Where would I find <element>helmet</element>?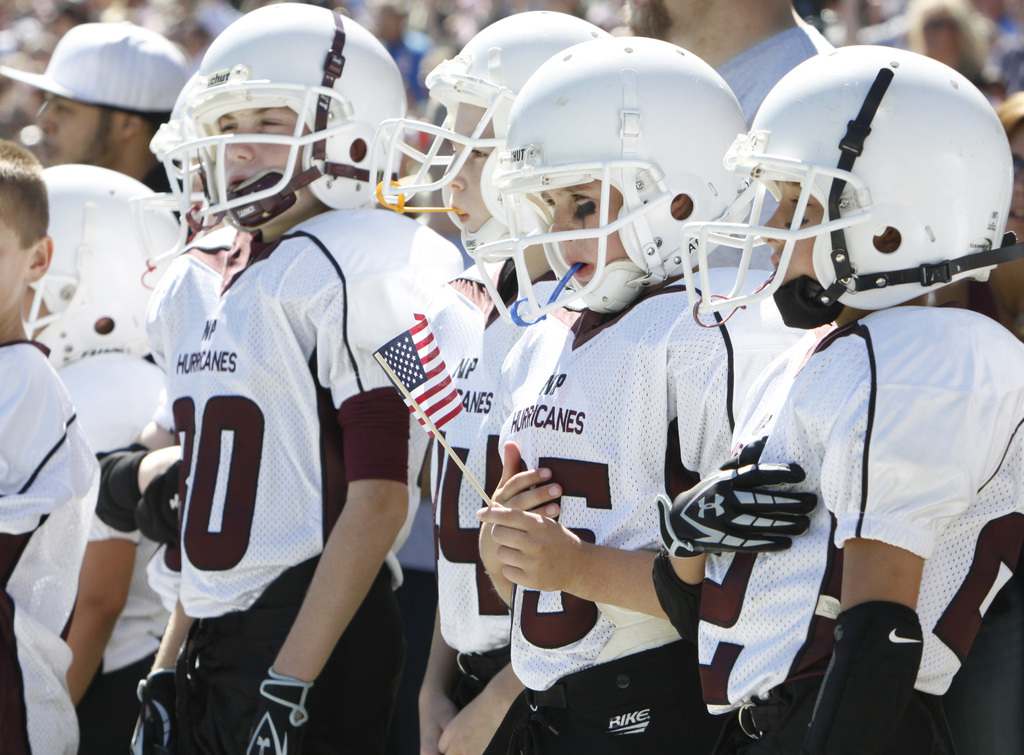
At (669,42,1014,330).
